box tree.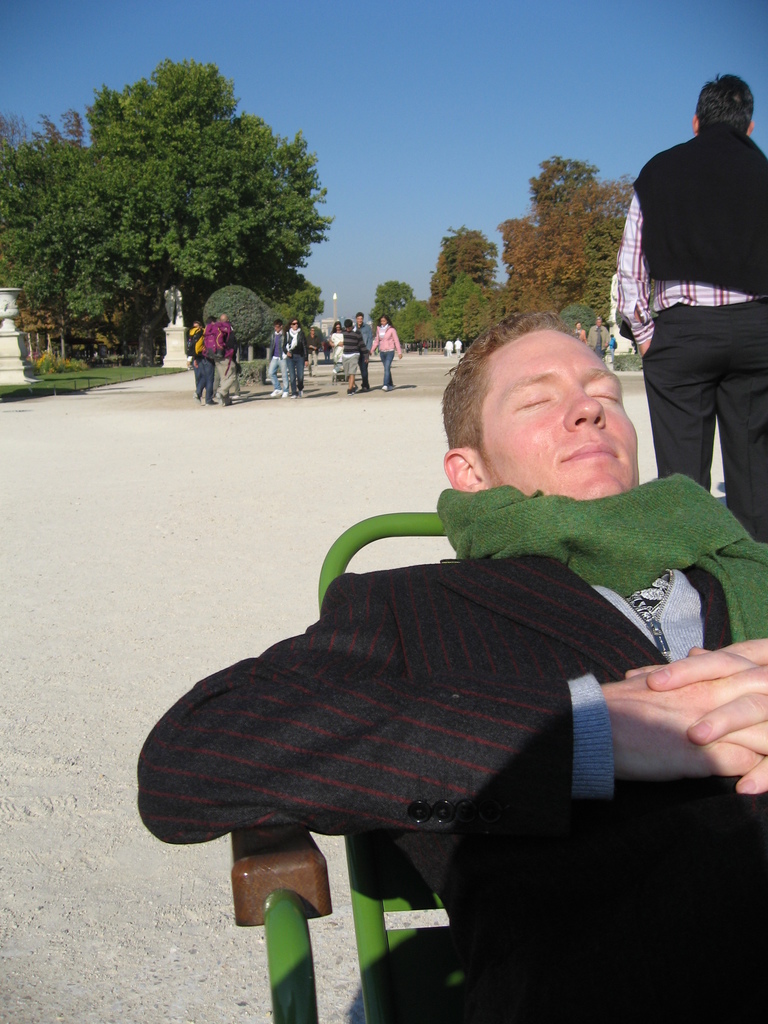
l=490, t=282, r=508, b=345.
